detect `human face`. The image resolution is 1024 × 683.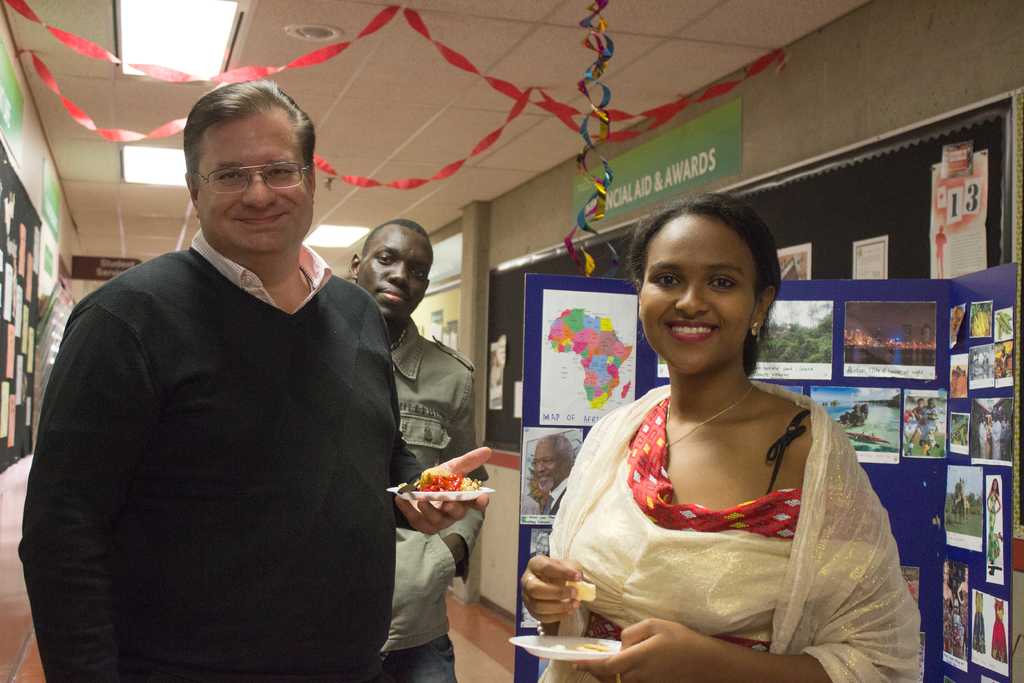
{"x1": 640, "y1": 217, "x2": 756, "y2": 372}.
